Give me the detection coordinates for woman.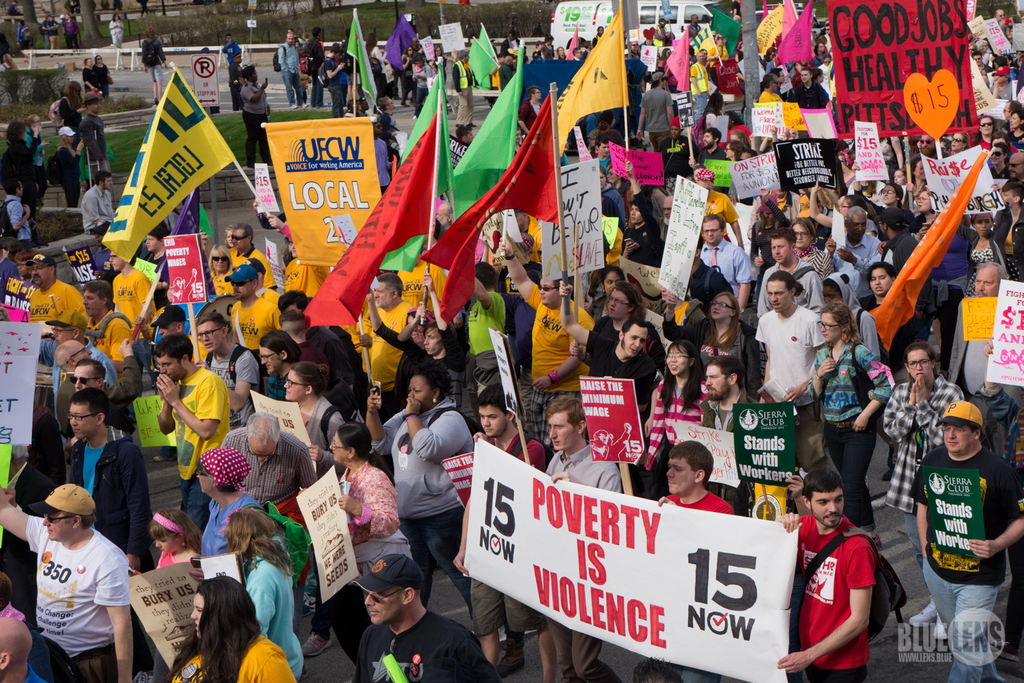
<bbox>658, 292, 762, 394</bbox>.
